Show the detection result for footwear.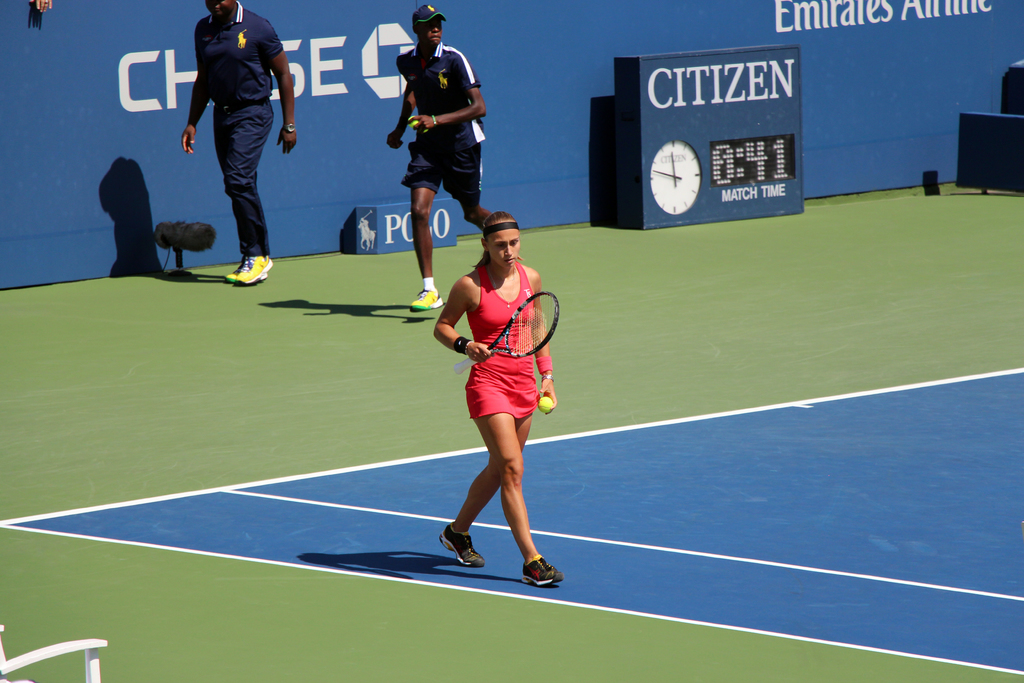
[522,551,566,593].
